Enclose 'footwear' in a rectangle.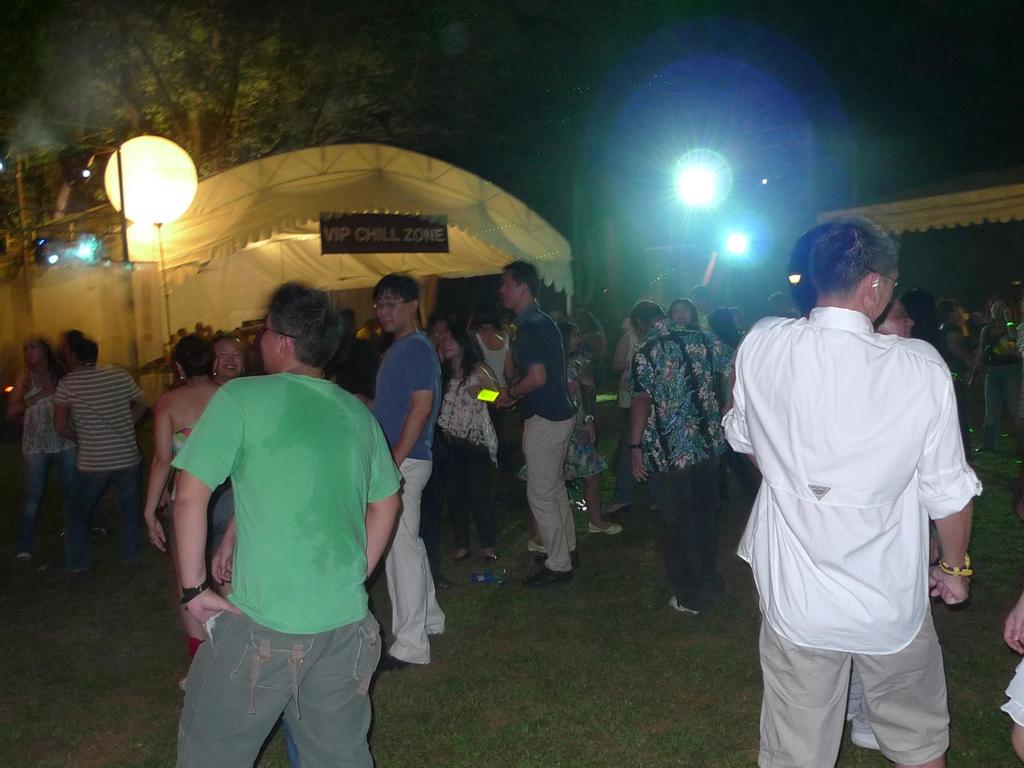
bbox=(481, 546, 497, 563).
